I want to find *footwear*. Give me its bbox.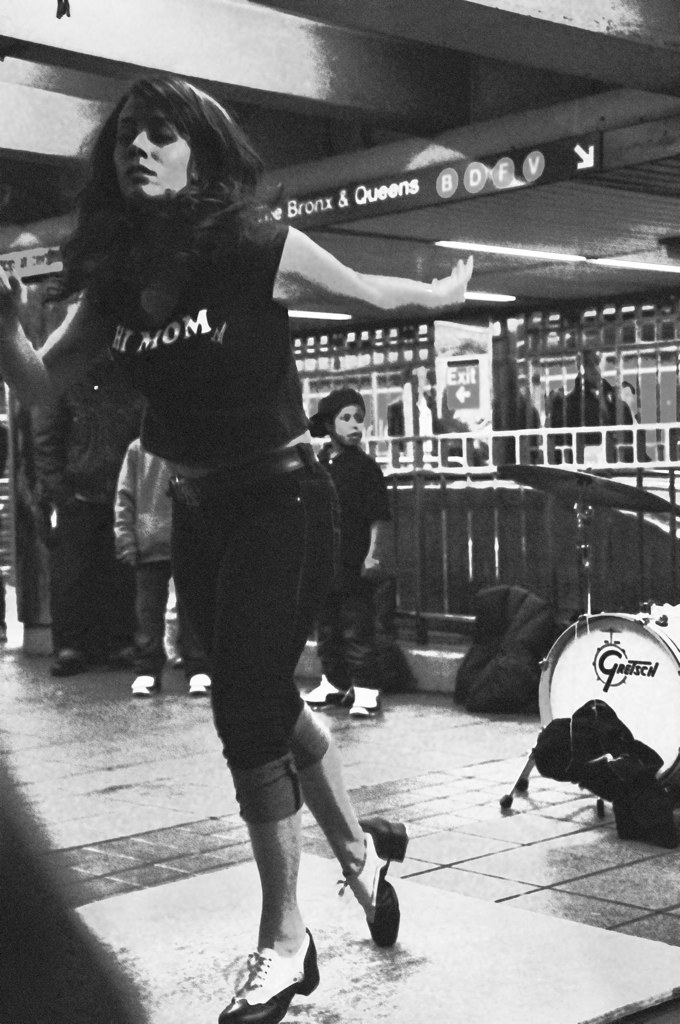
<bbox>302, 673, 350, 703</bbox>.
